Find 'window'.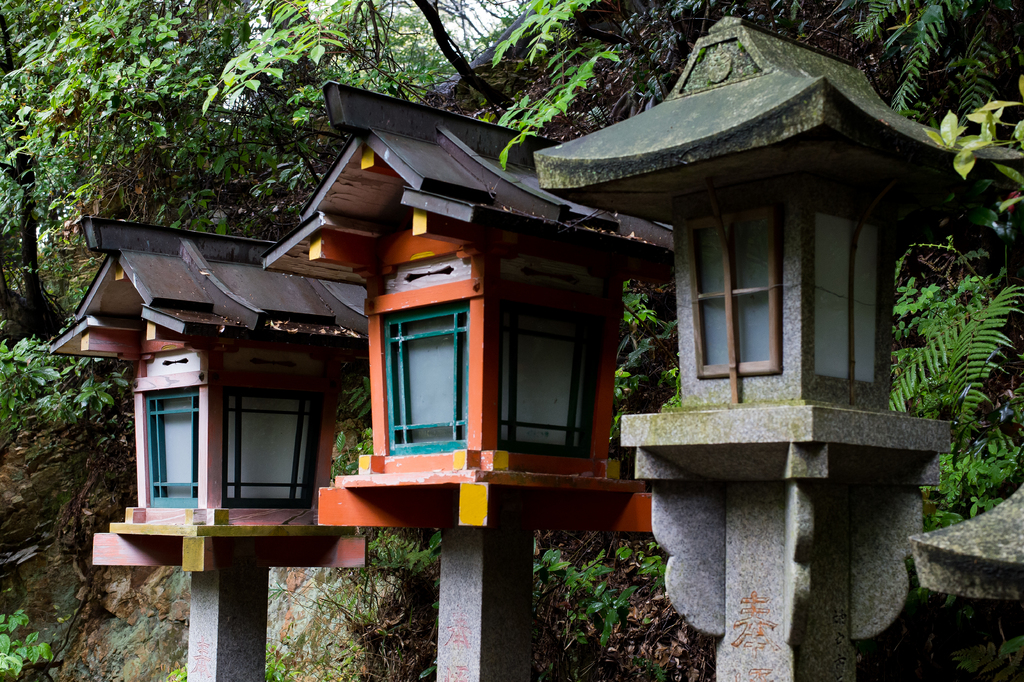
(left=380, top=295, right=472, bottom=463).
